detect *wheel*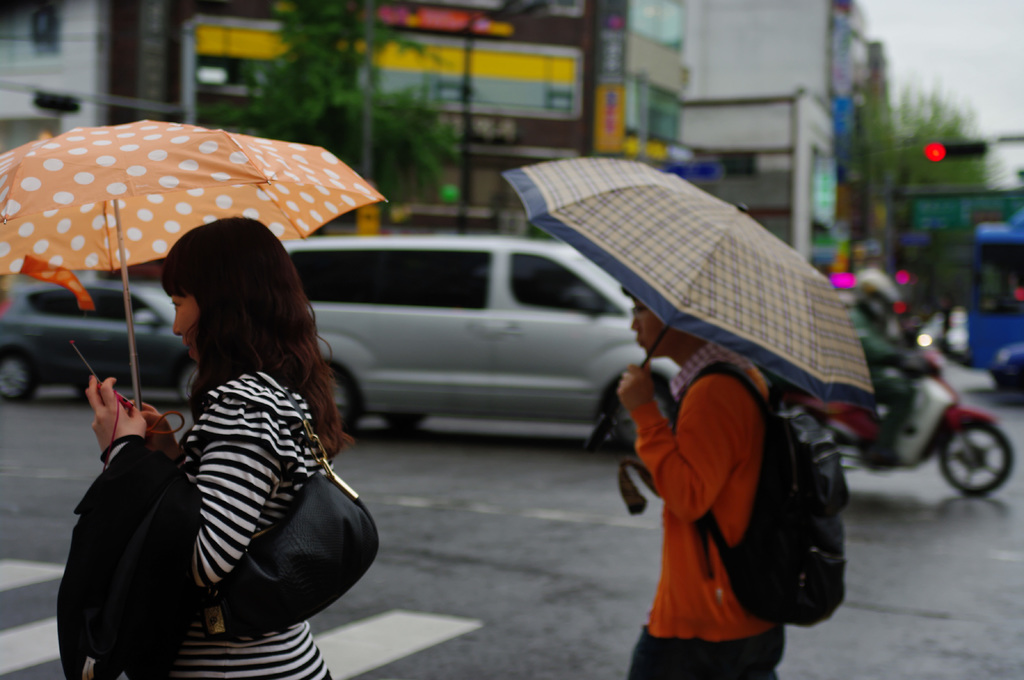
<bbox>932, 423, 1006, 505</bbox>
